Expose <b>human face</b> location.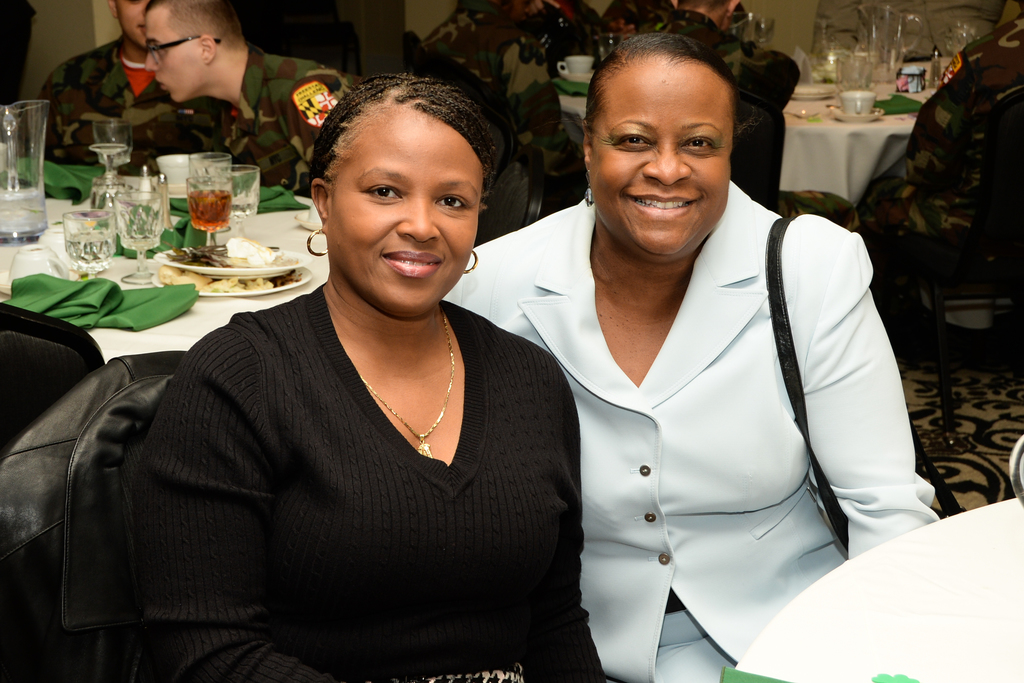
Exposed at rect(147, 14, 204, 103).
